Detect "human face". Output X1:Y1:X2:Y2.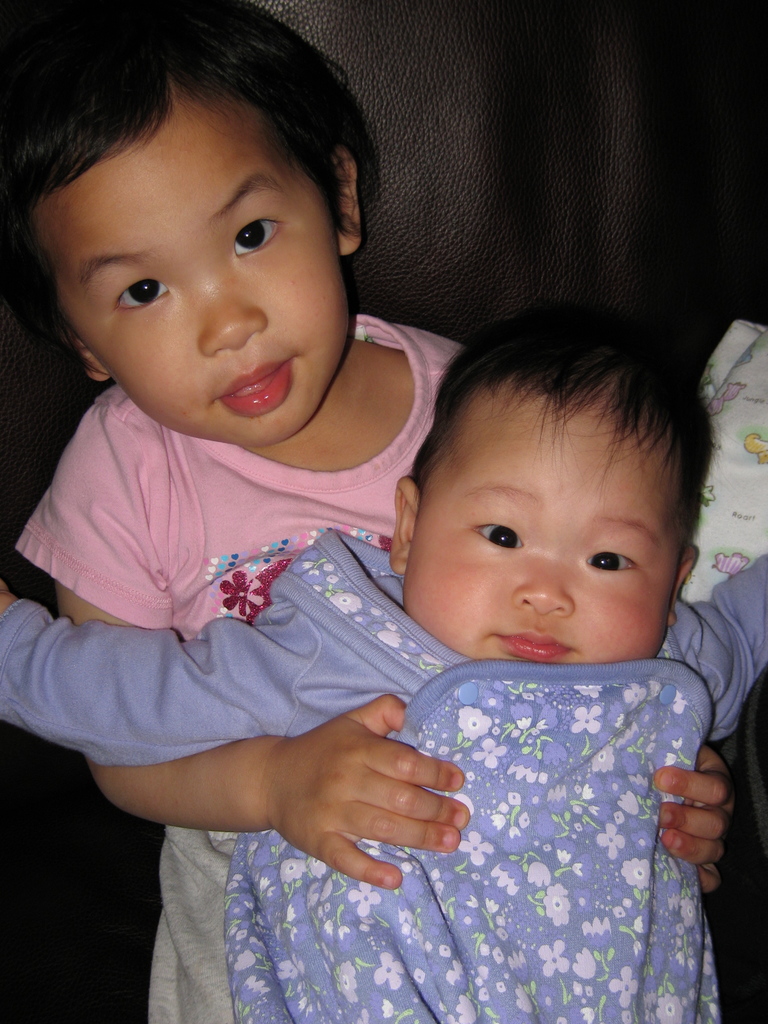
418:395:679:660.
